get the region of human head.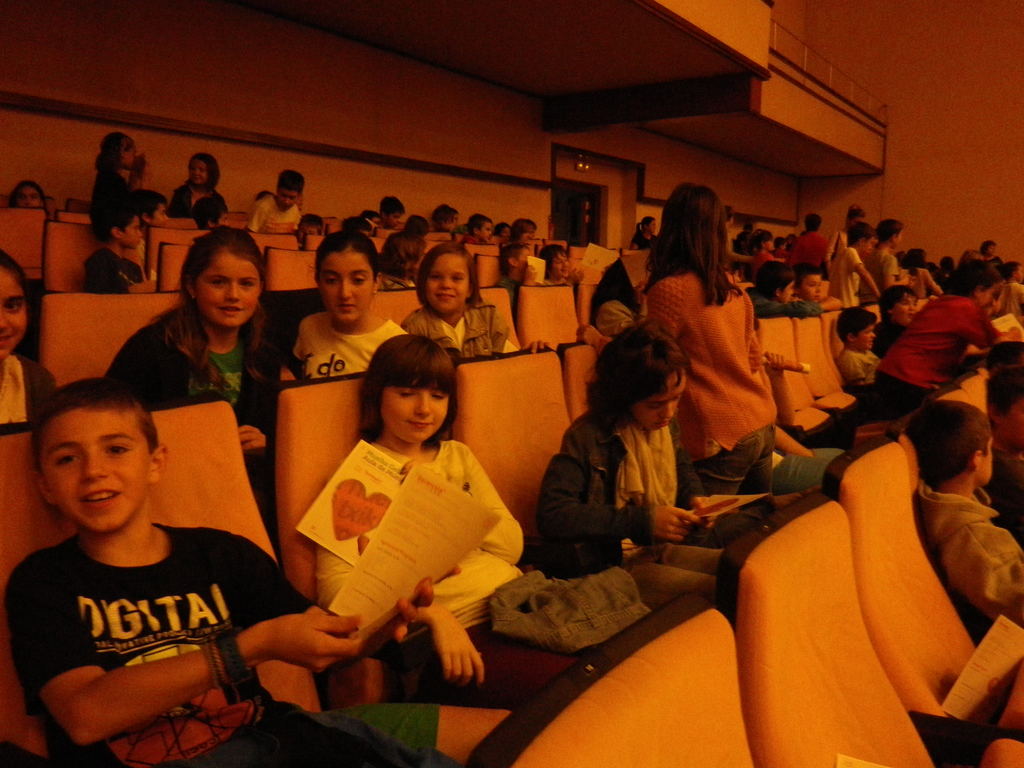
region(977, 239, 995, 257).
